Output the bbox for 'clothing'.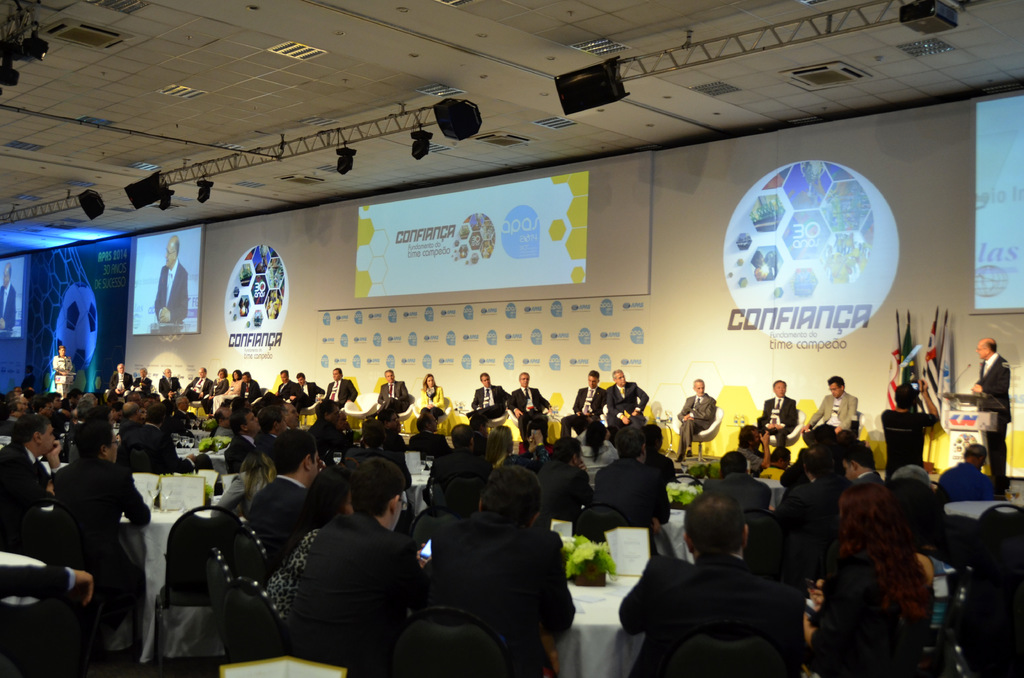
[x1=530, y1=456, x2=591, y2=517].
